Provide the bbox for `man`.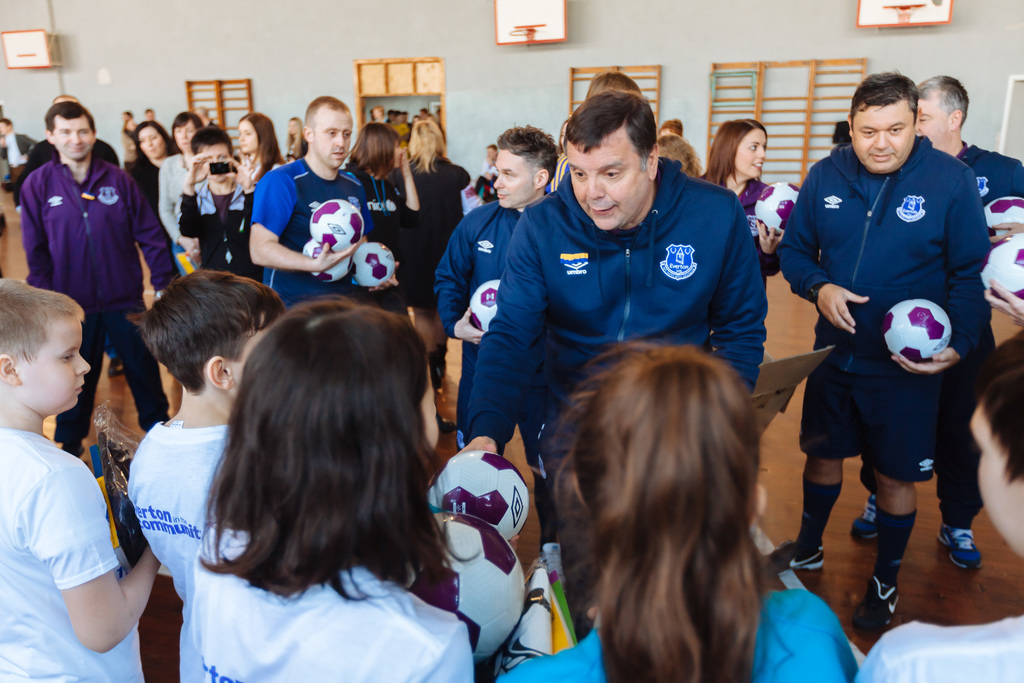
<region>778, 63, 988, 642</region>.
